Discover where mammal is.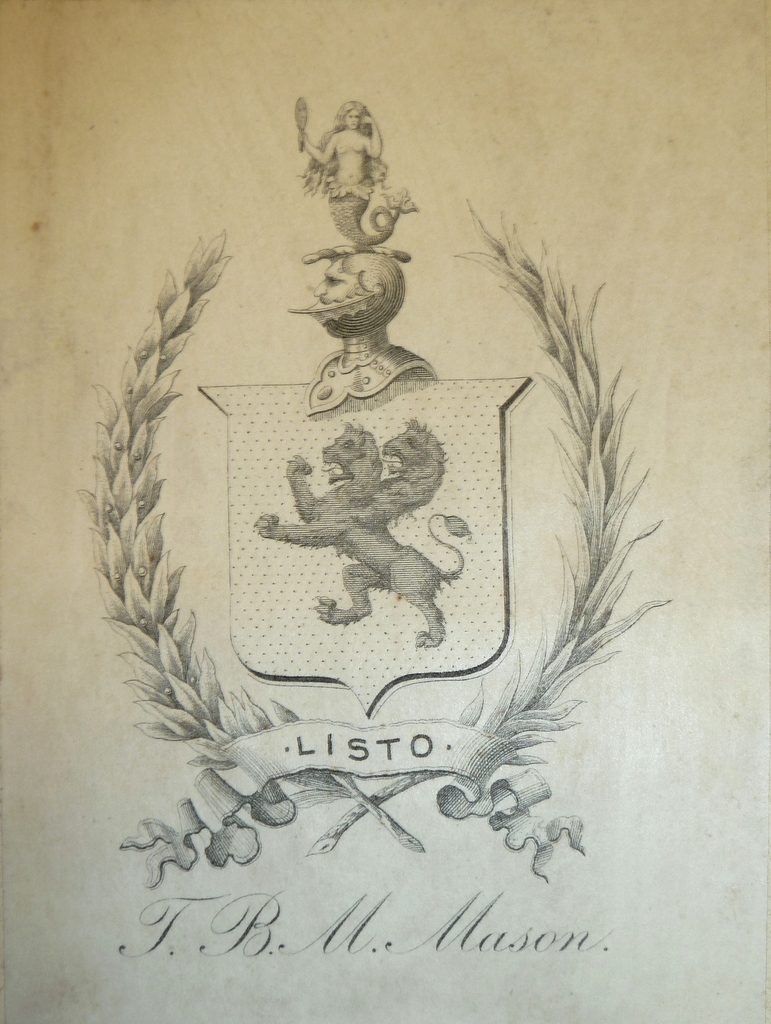
Discovered at rect(296, 99, 408, 247).
